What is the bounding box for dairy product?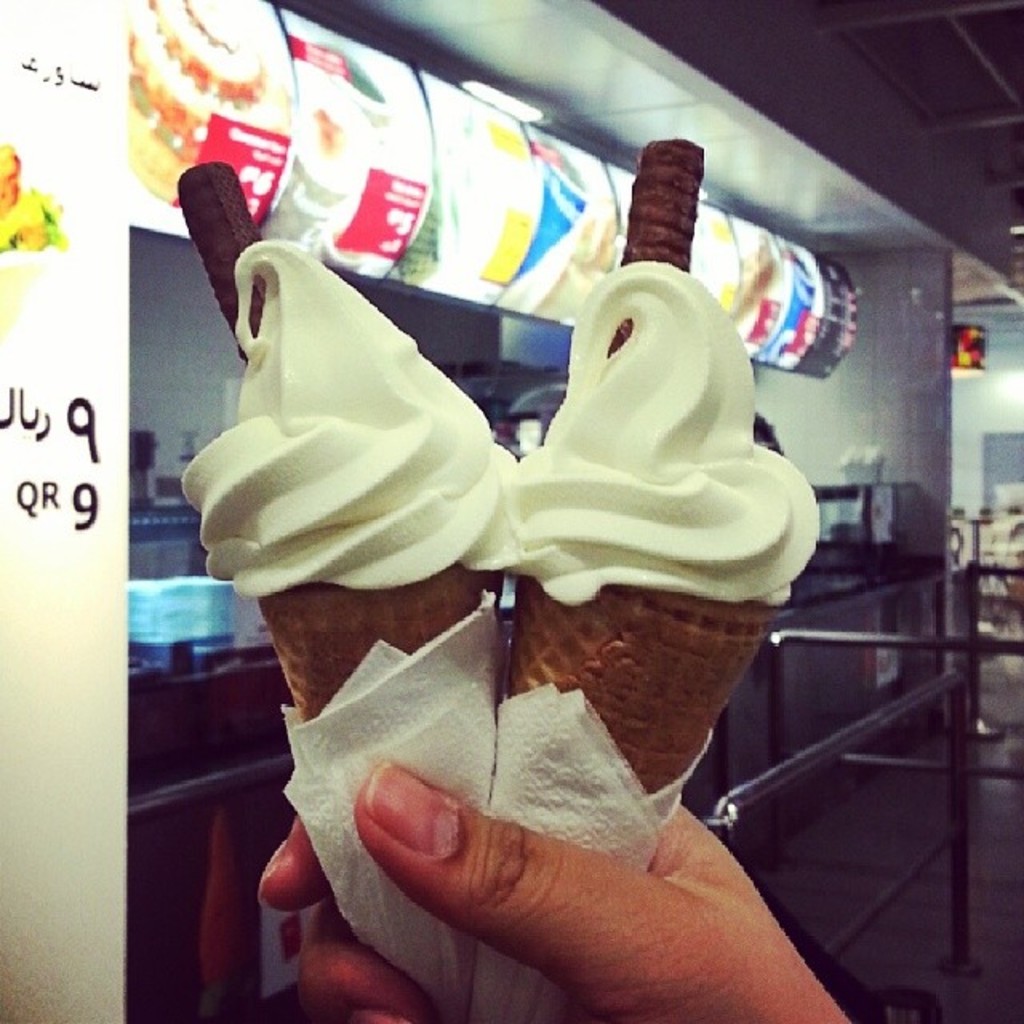
<box>510,259,819,603</box>.
